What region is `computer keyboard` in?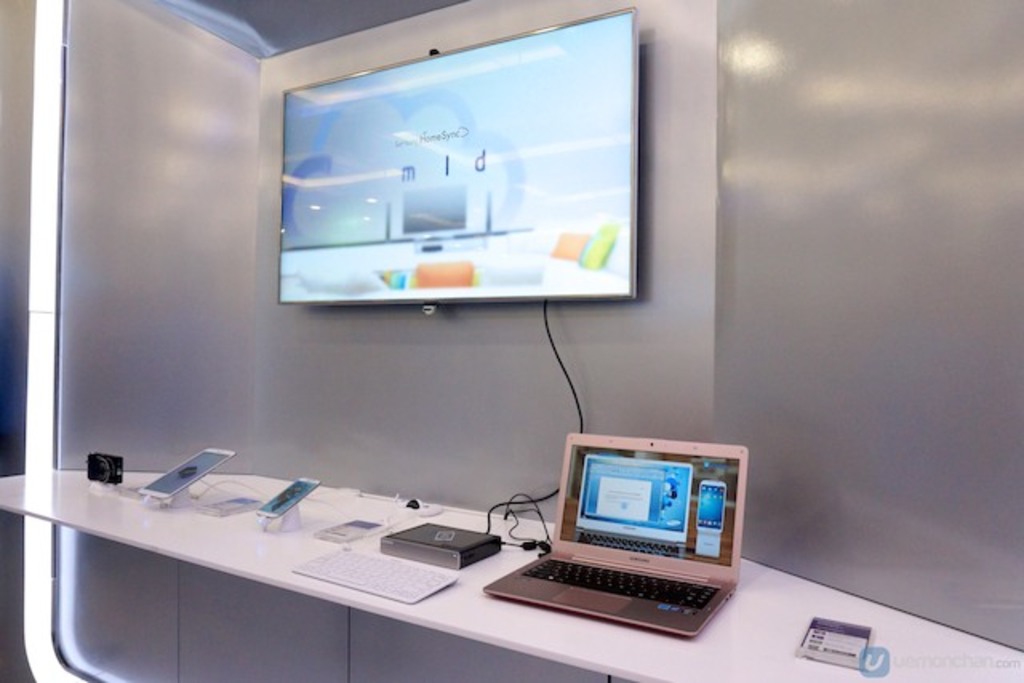
x1=288, y1=541, x2=462, y2=605.
